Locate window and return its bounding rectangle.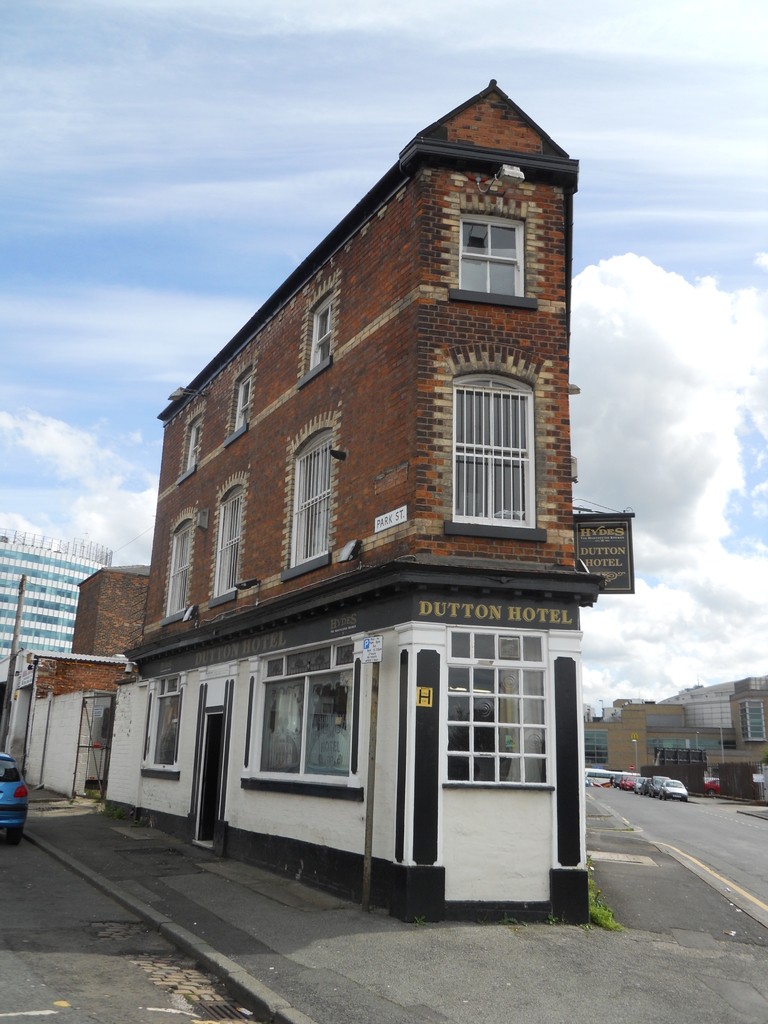
[289, 280, 350, 374].
